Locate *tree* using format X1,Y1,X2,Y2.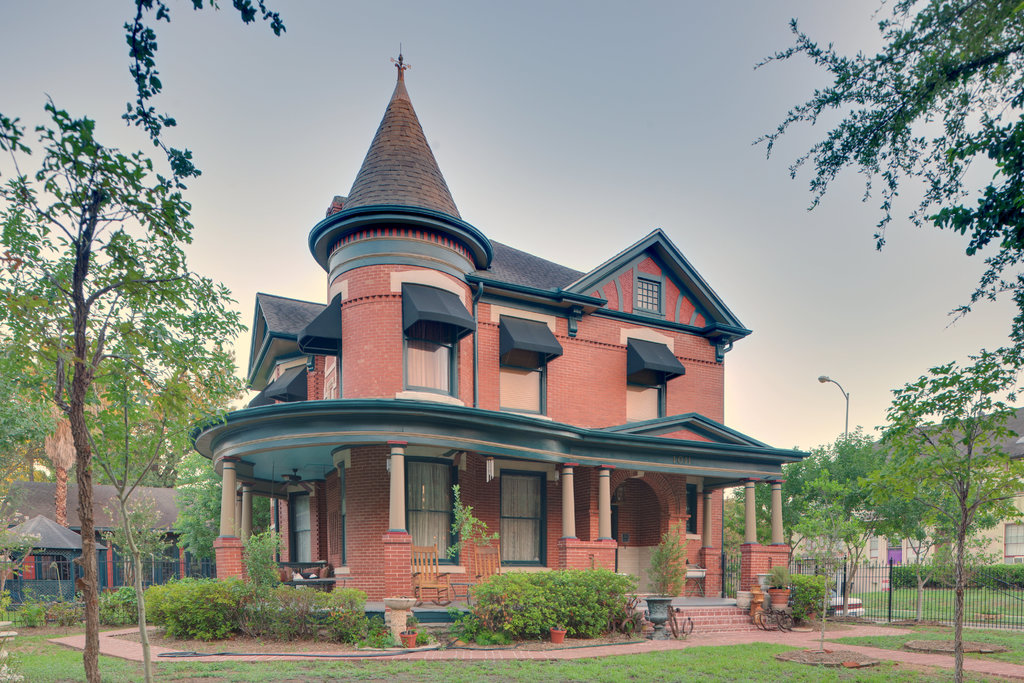
164,445,273,582.
